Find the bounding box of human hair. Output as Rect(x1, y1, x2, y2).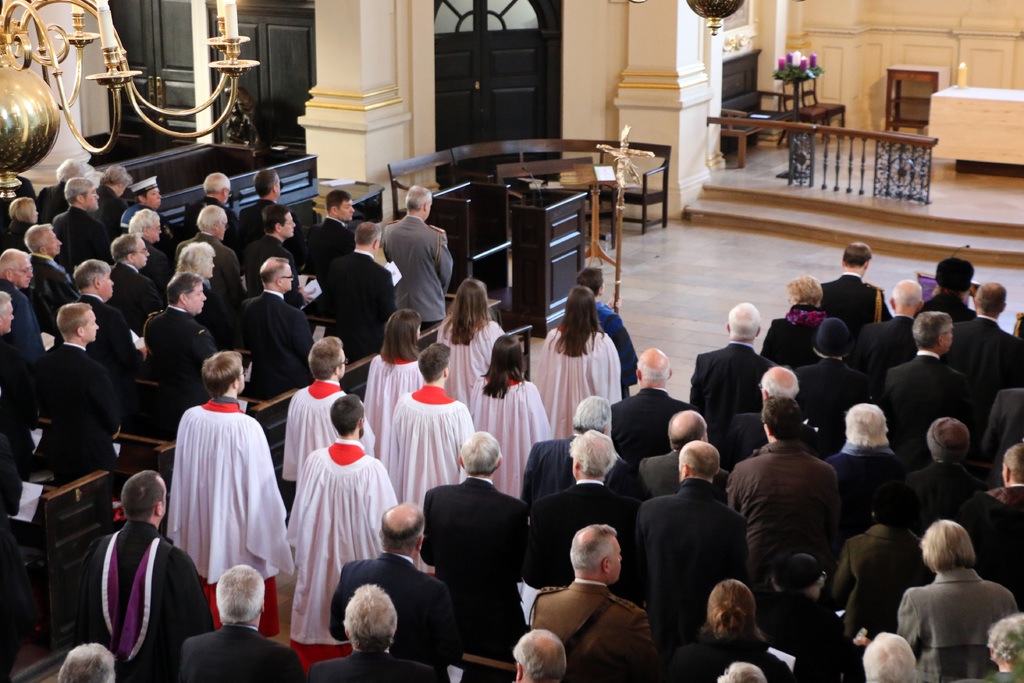
Rect(0, 249, 26, 277).
